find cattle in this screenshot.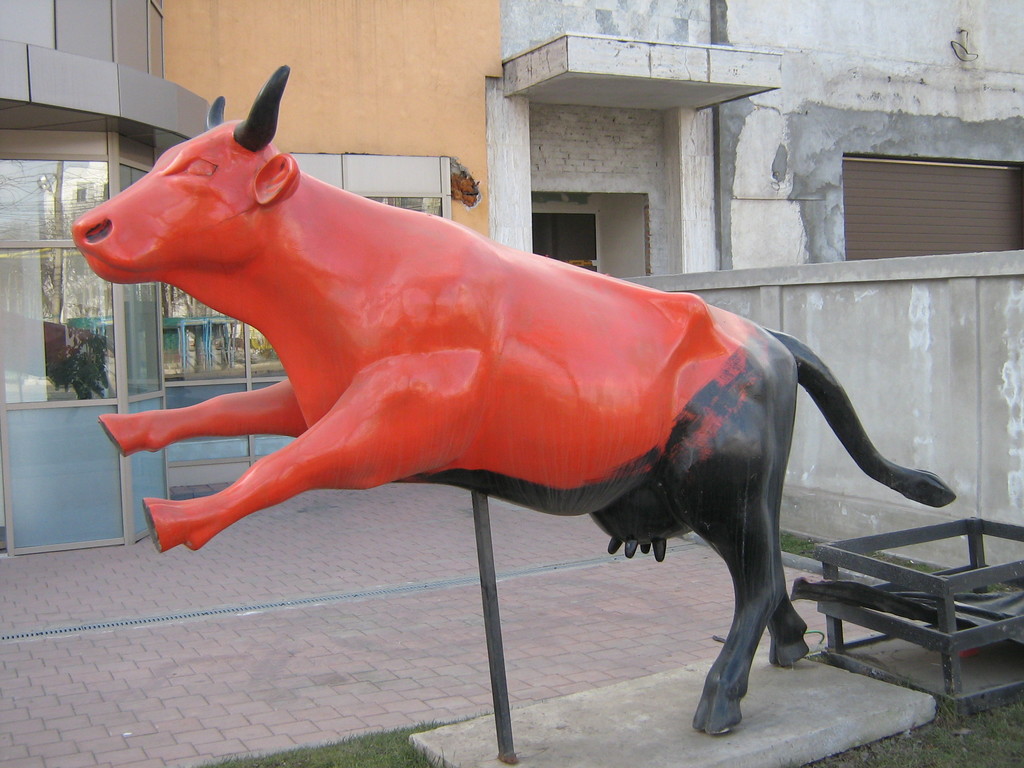
The bounding box for cattle is detection(75, 66, 953, 733).
